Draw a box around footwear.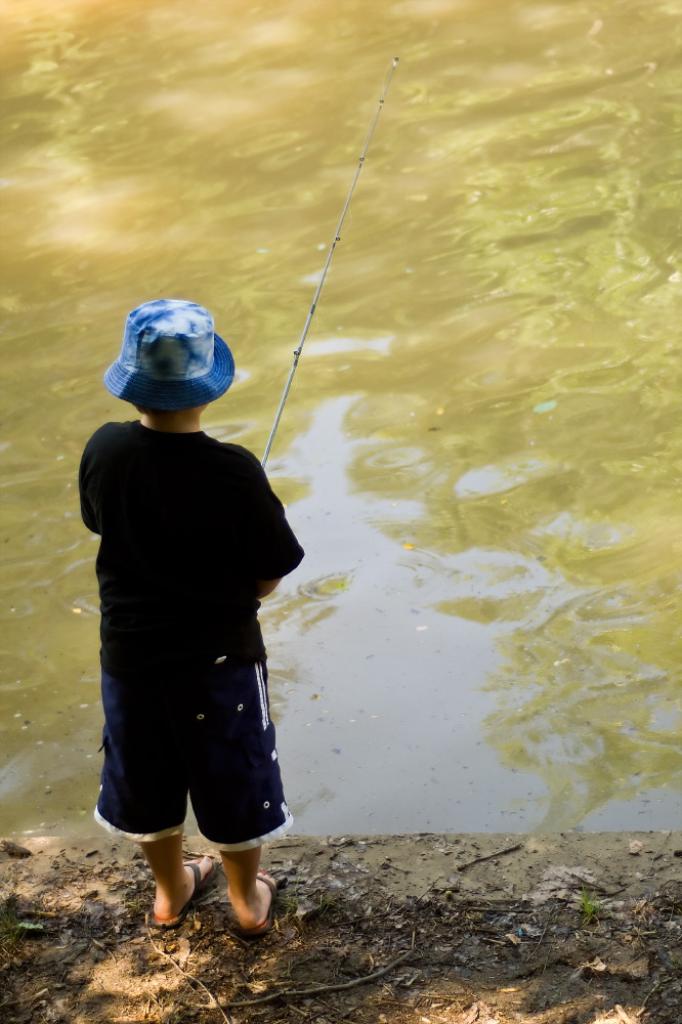
[147, 856, 213, 929].
